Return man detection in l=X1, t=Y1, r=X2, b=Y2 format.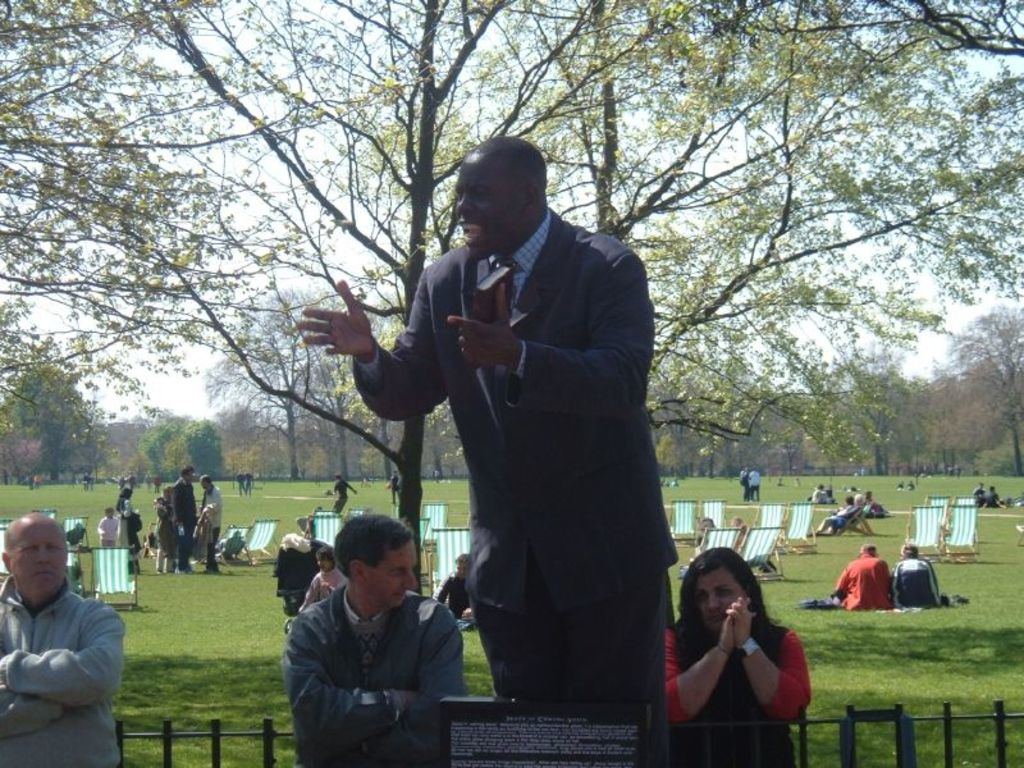
l=293, t=138, r=680, b=767.
